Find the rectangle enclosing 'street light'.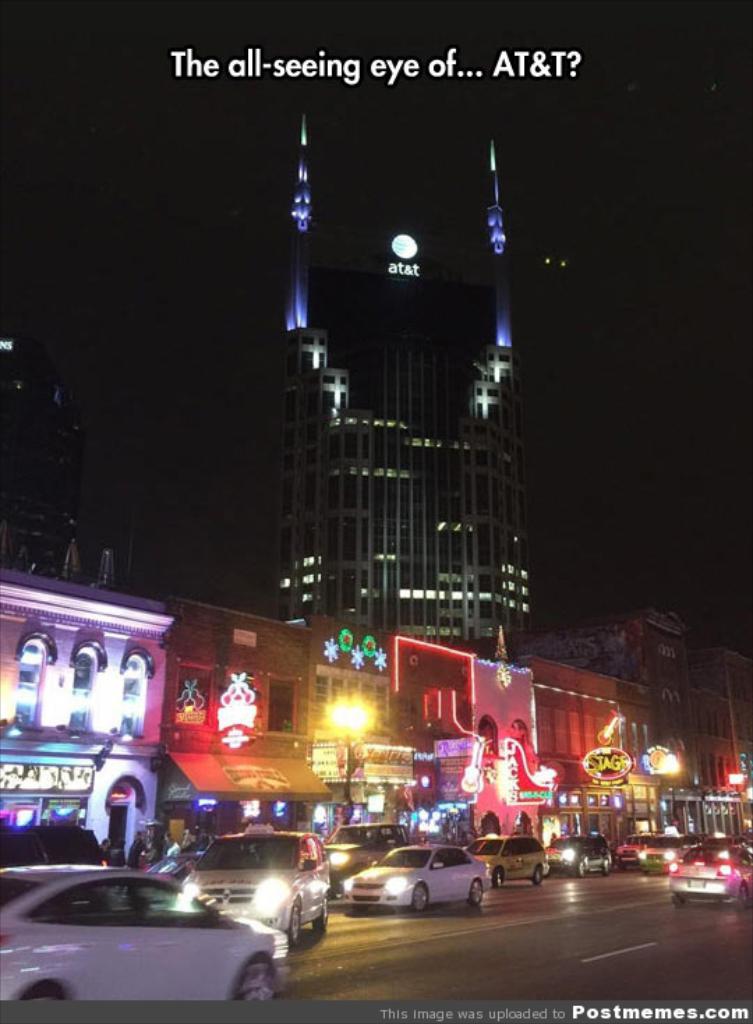
<bbox>654, 756, 687, 830</bbox>.
